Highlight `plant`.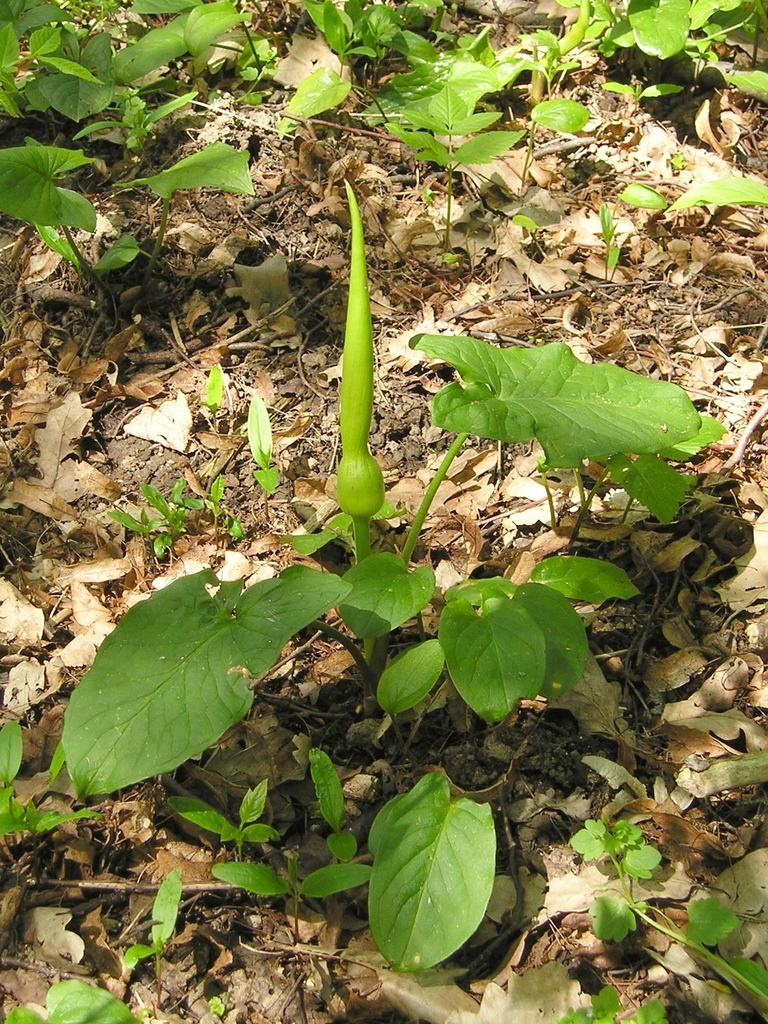
Highlighted region: {"left": 9, "top": 977, "right": 147, "bottom": 1023}.
